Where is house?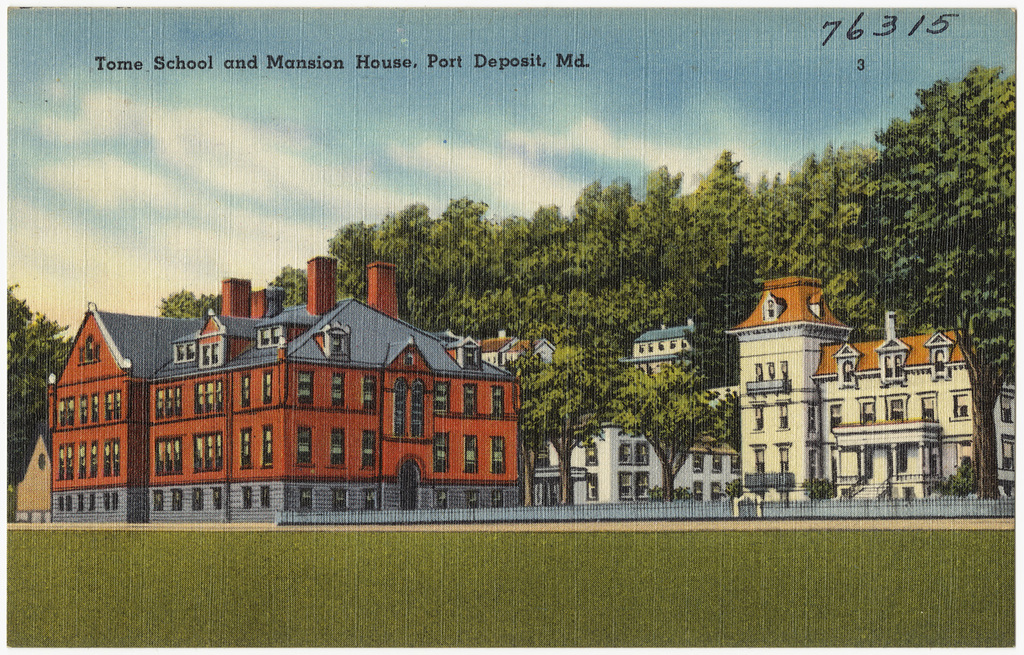
select_region(522, 307, 758, 521).
